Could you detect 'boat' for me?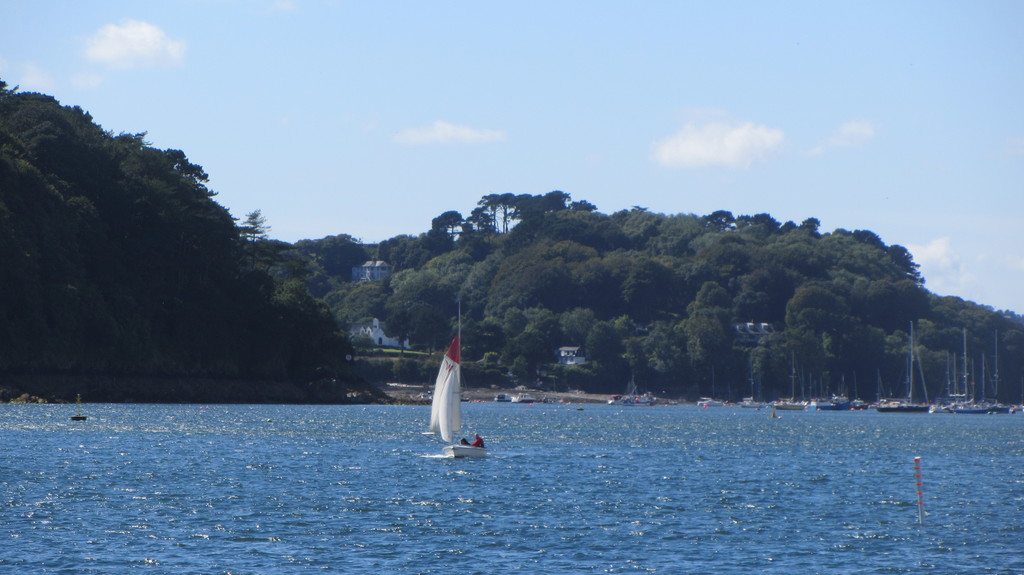
Detection result: box(732, 390, 770, 411).
